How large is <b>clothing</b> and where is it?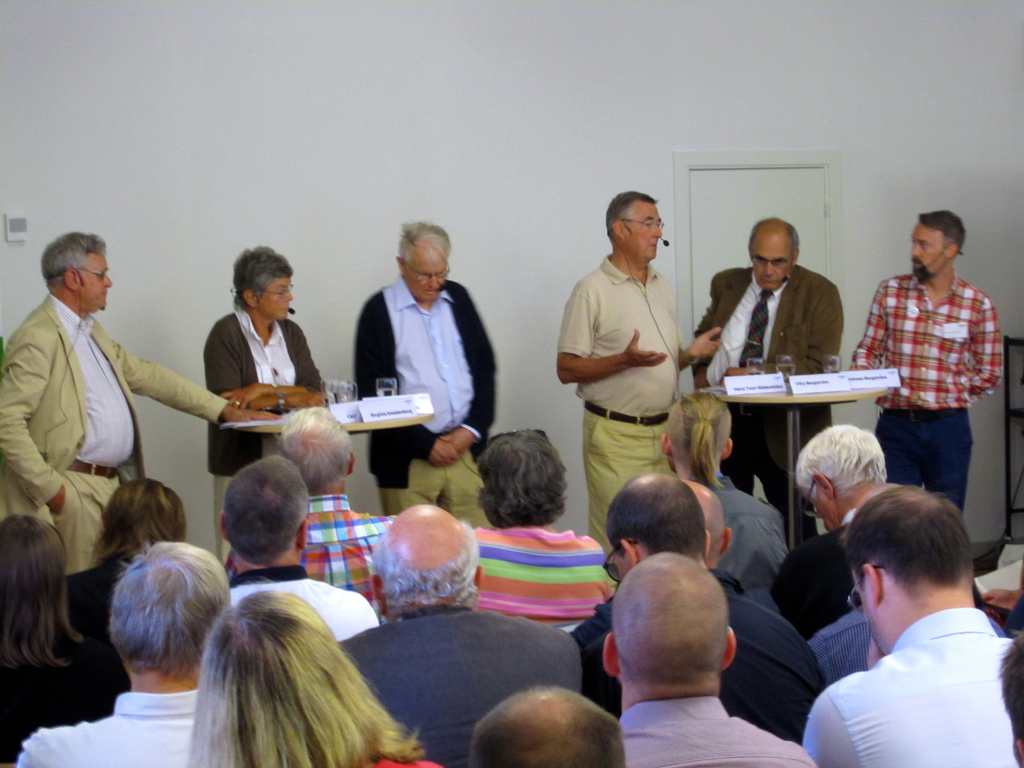
Bounding box: {"left": 845, "top": 266, "right": 1005, "bottom": 511}.
